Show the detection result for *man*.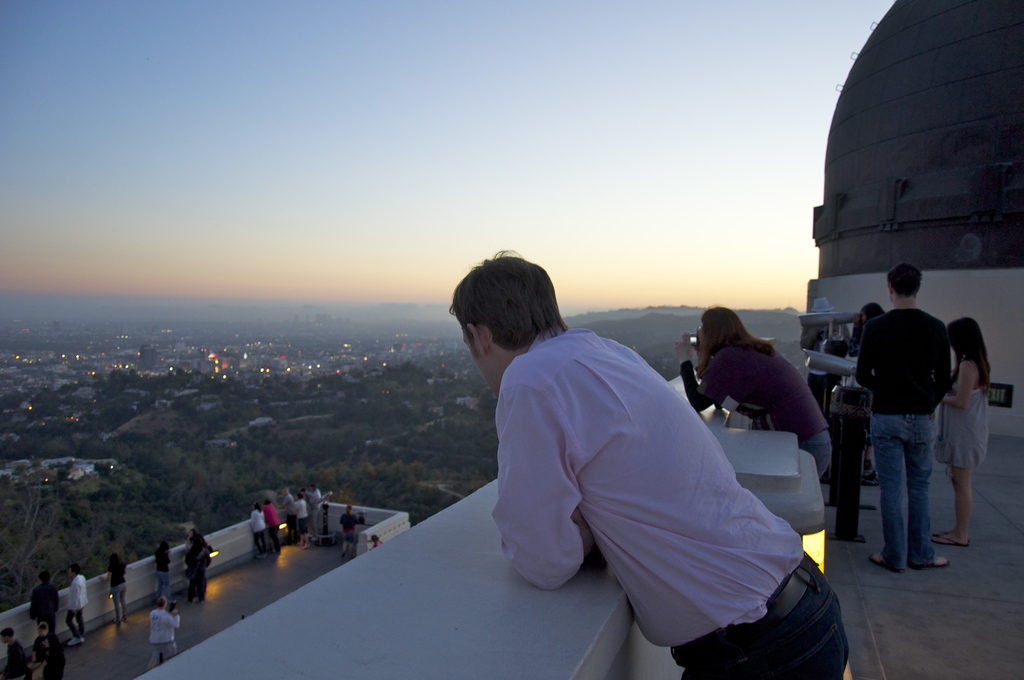
pyautogui.locateOnScreen(150, 594, 188, 670).
